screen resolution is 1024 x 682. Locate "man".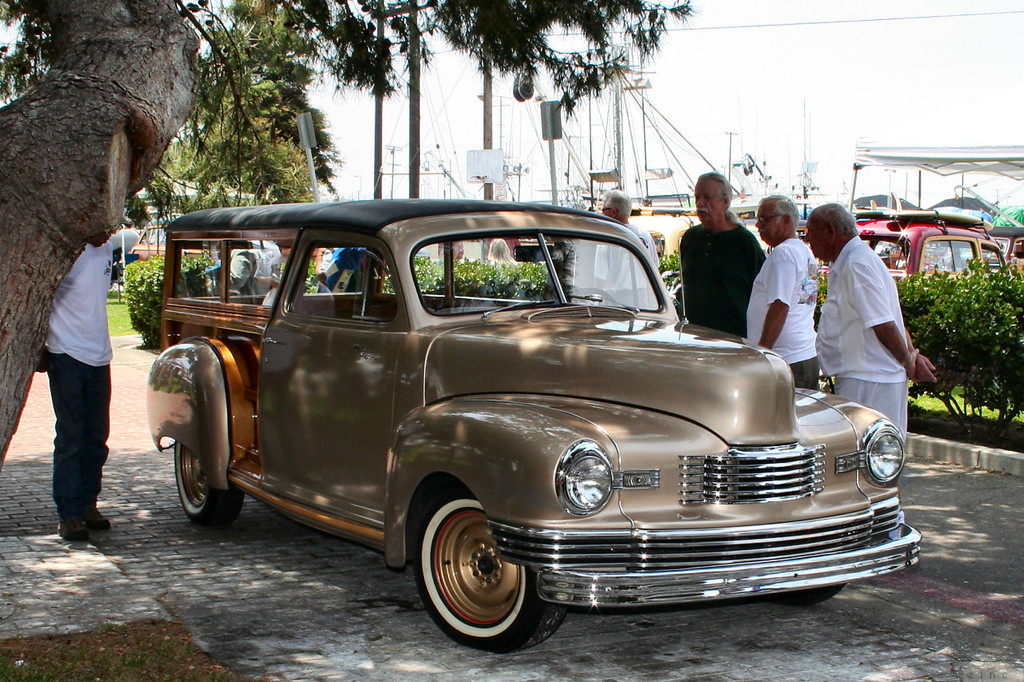
region(744, 197, 826, 389).
